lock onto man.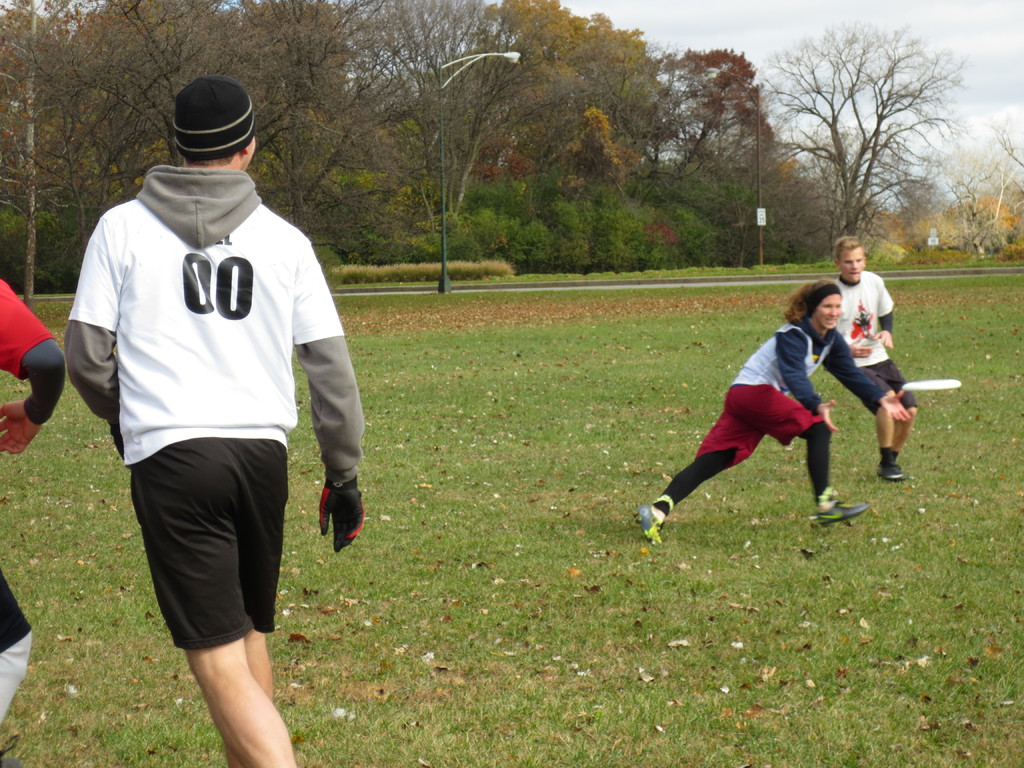
Locked: <box>0,277,61,767</box>.
